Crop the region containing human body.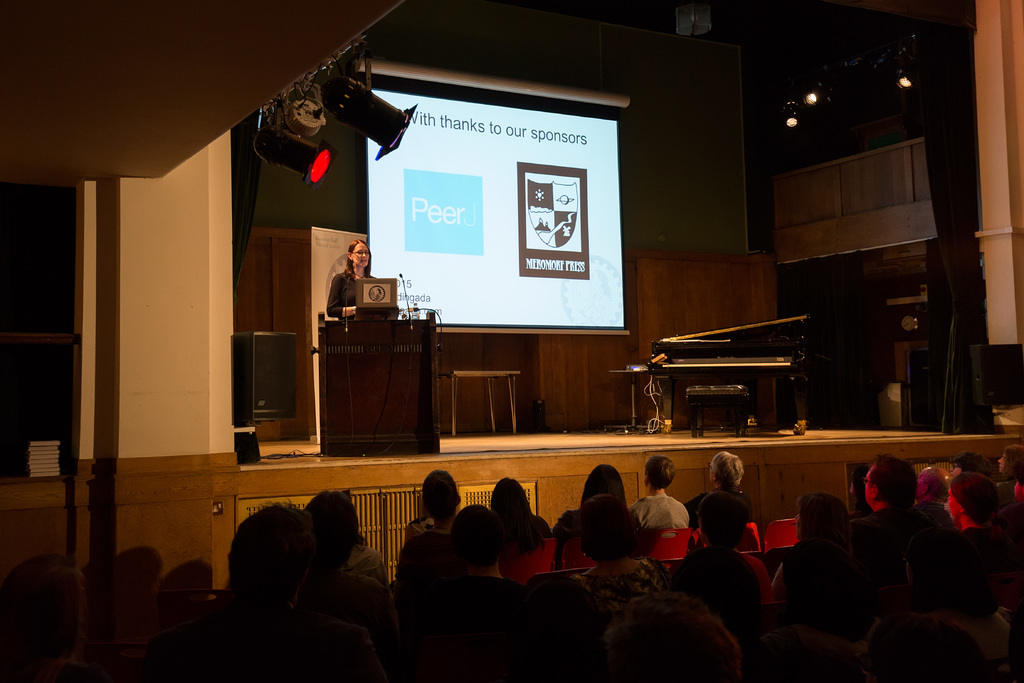
Crop region: locate(568, 458, 640, 523).
